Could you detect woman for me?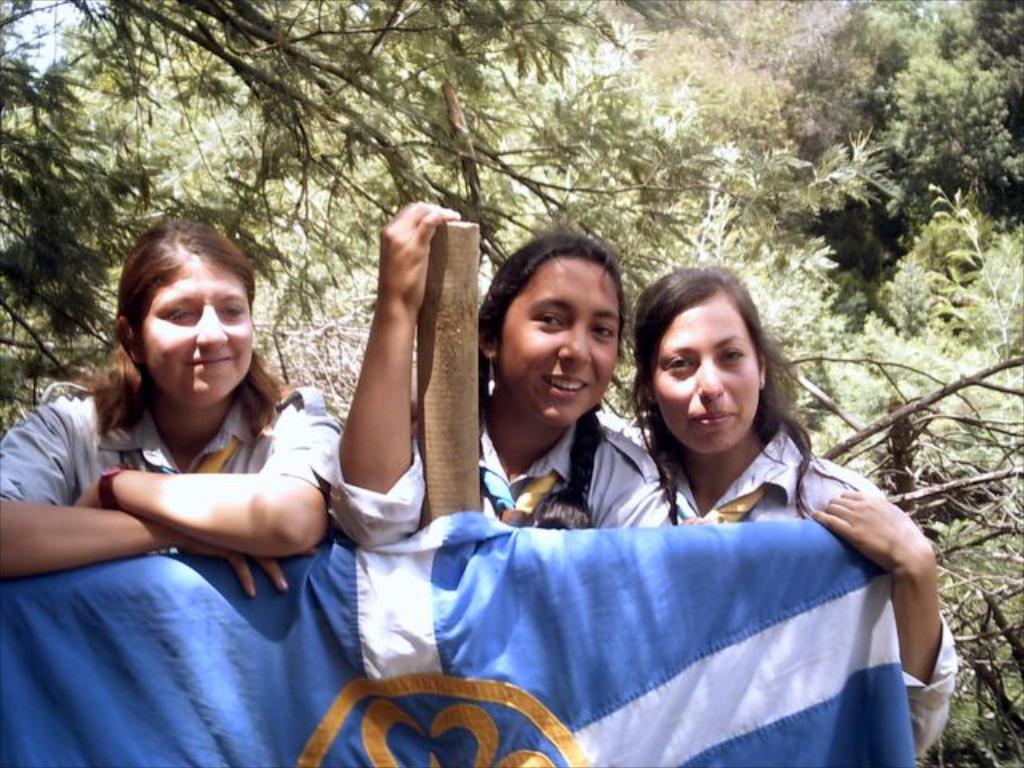
Detection result: (637, 272, 958, 758).
